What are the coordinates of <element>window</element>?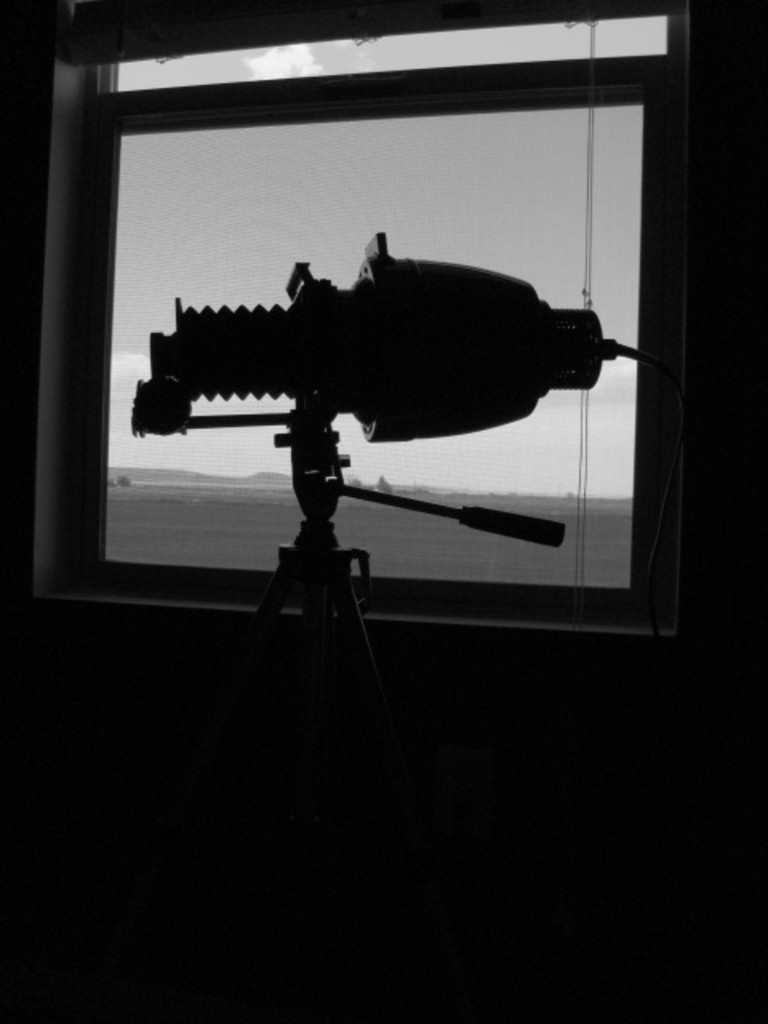
[x1=42, y1=5, x2=694, y2=622].
